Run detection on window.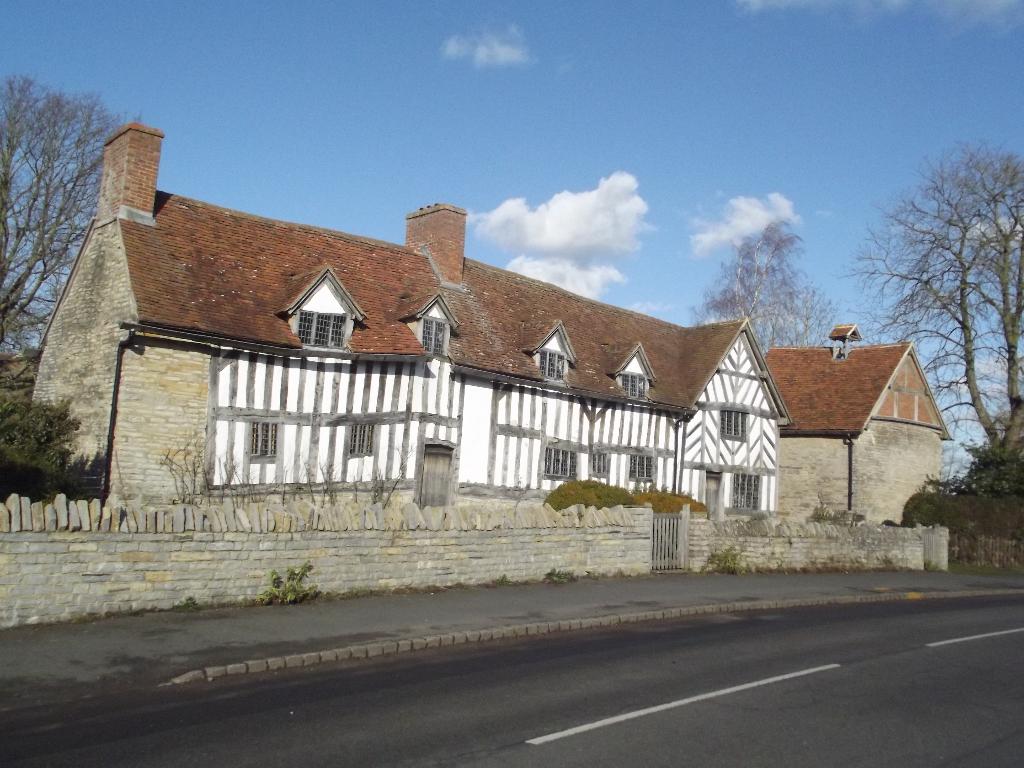
Result: (291,303,352,353).
